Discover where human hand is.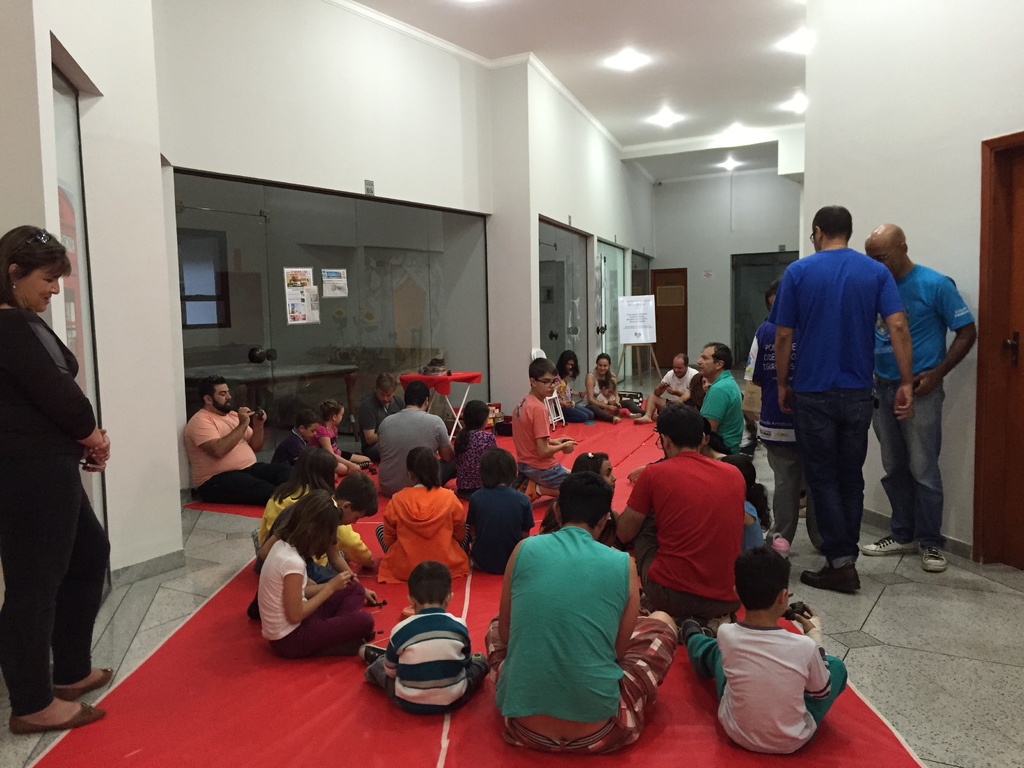
Discovered at [913, 372, 943, 399].
